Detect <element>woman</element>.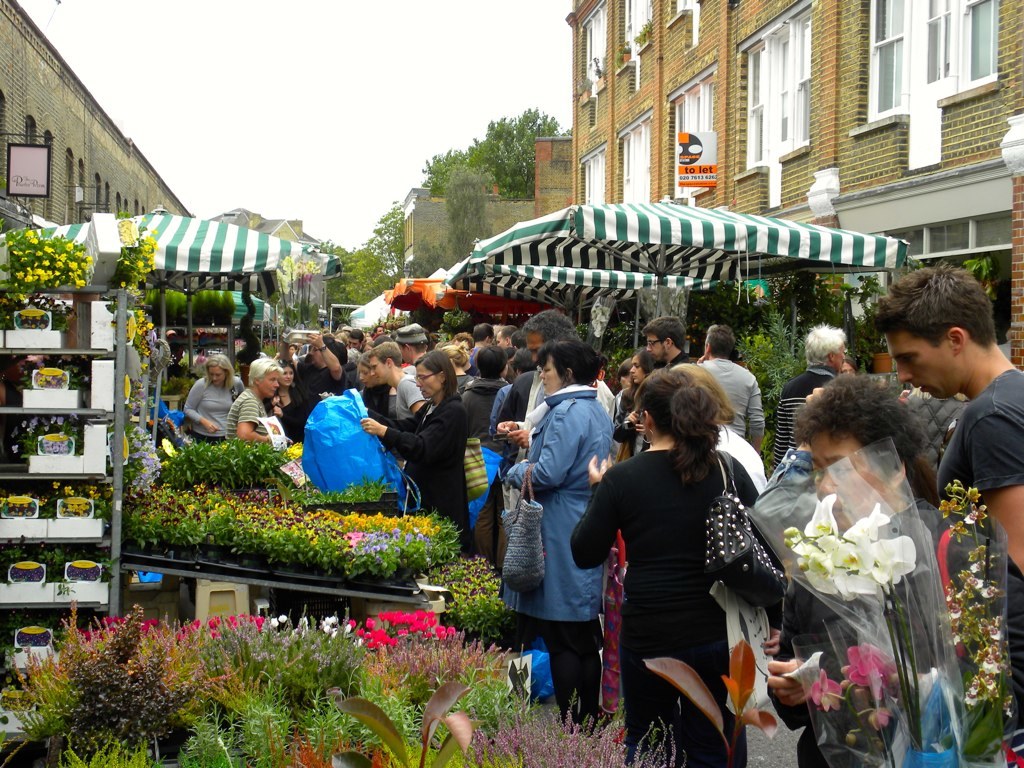
Detected at (left=598, top=340, right=783, bottom=759).
